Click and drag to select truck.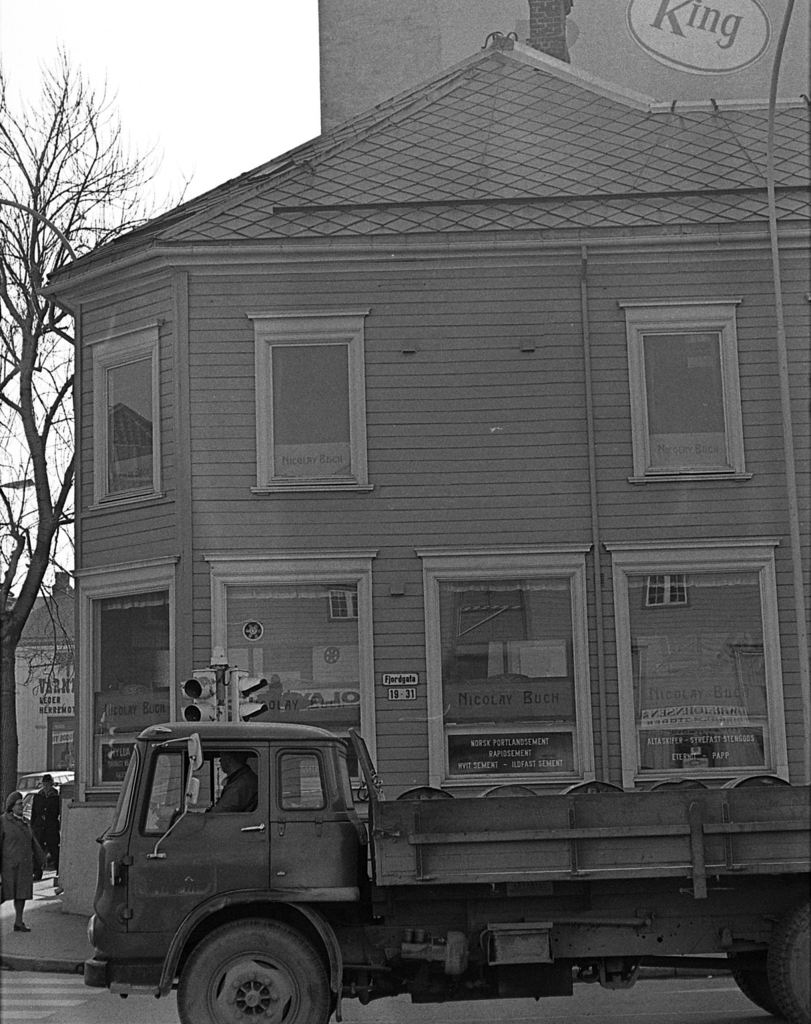
Selection: [30,714,769,1014].
